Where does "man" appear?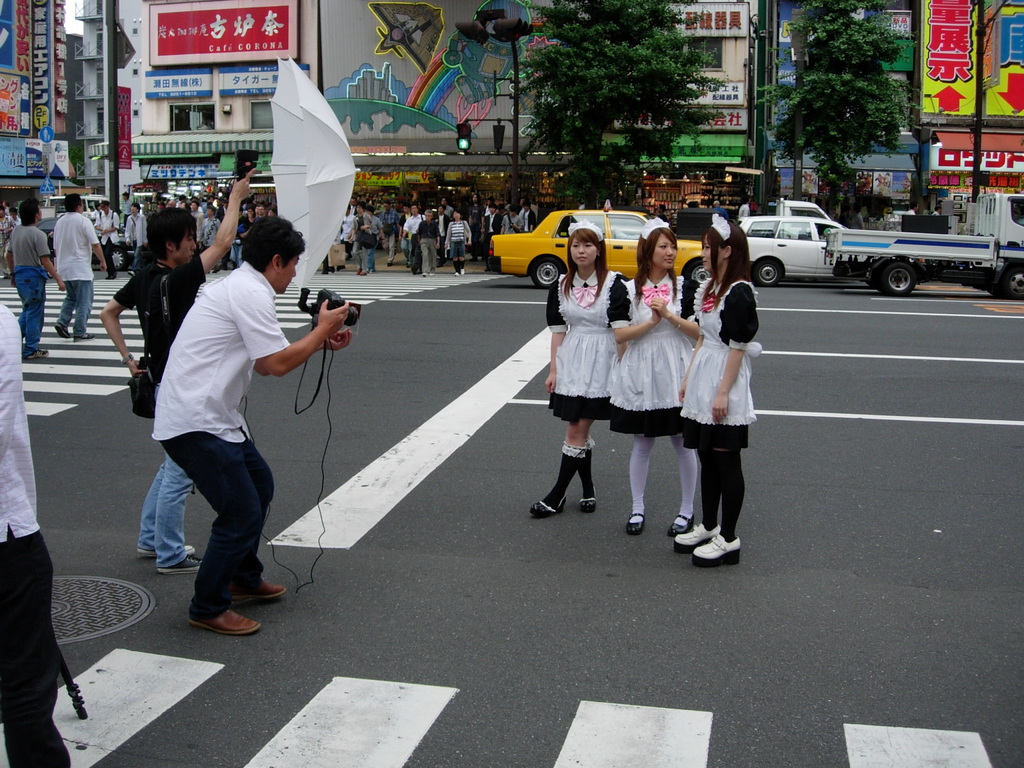
Appears at bbox(48, 193, 109, 340).
